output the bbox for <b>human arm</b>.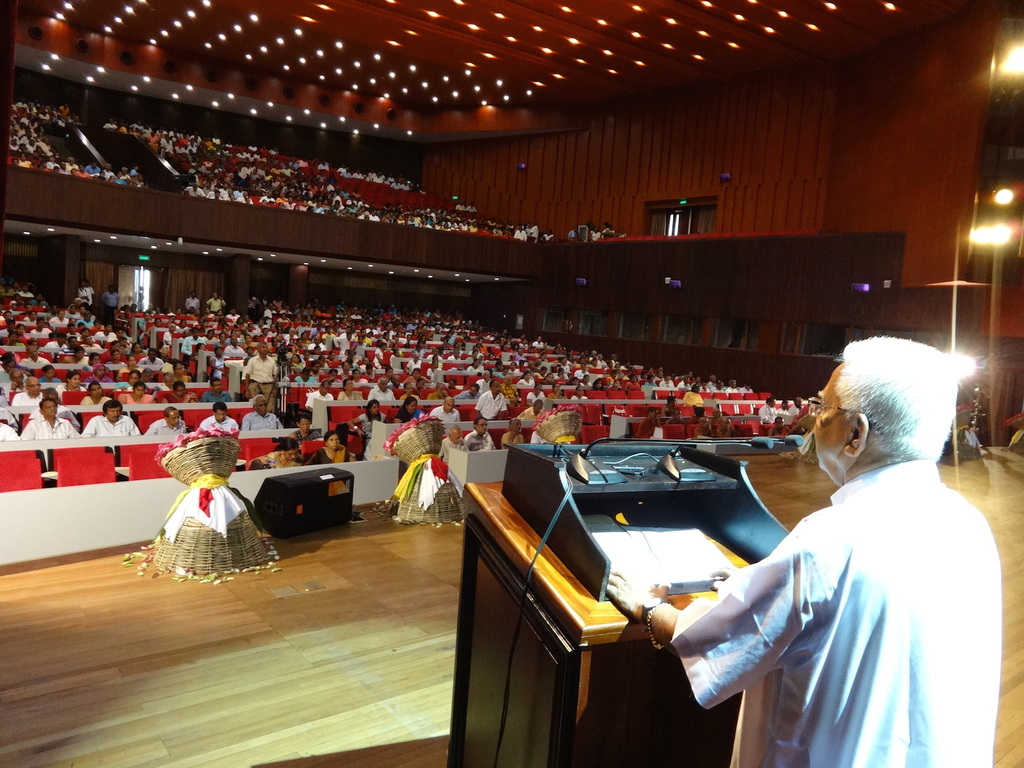
{"x1": 7, "y1": 382, "x2": 18, "y2": 391}.
